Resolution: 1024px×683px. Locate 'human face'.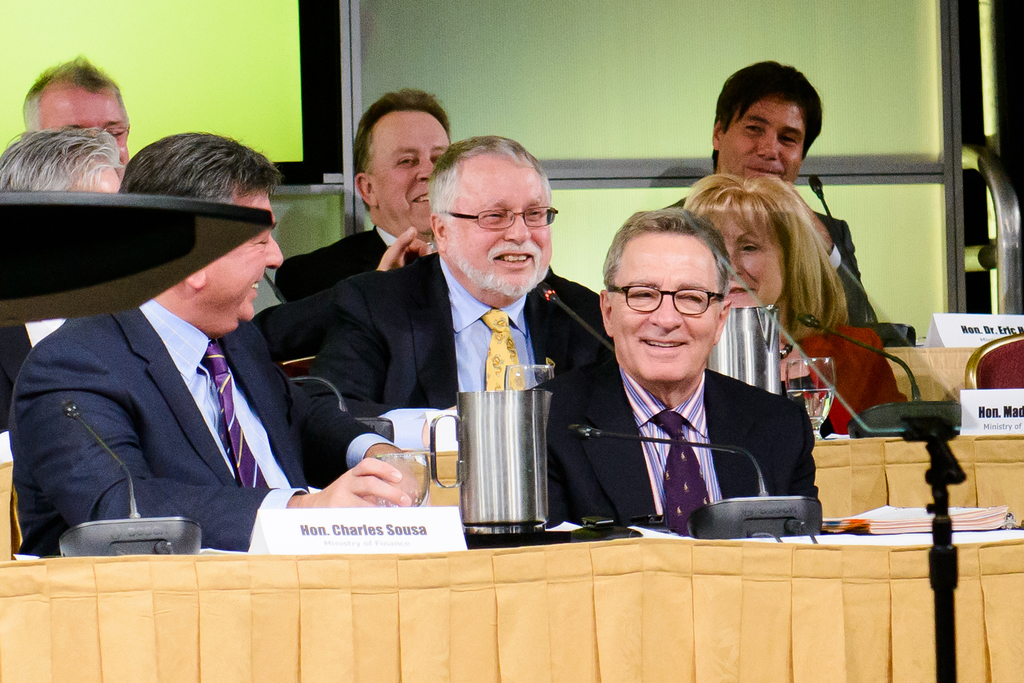
367, 107, 452, 230.
